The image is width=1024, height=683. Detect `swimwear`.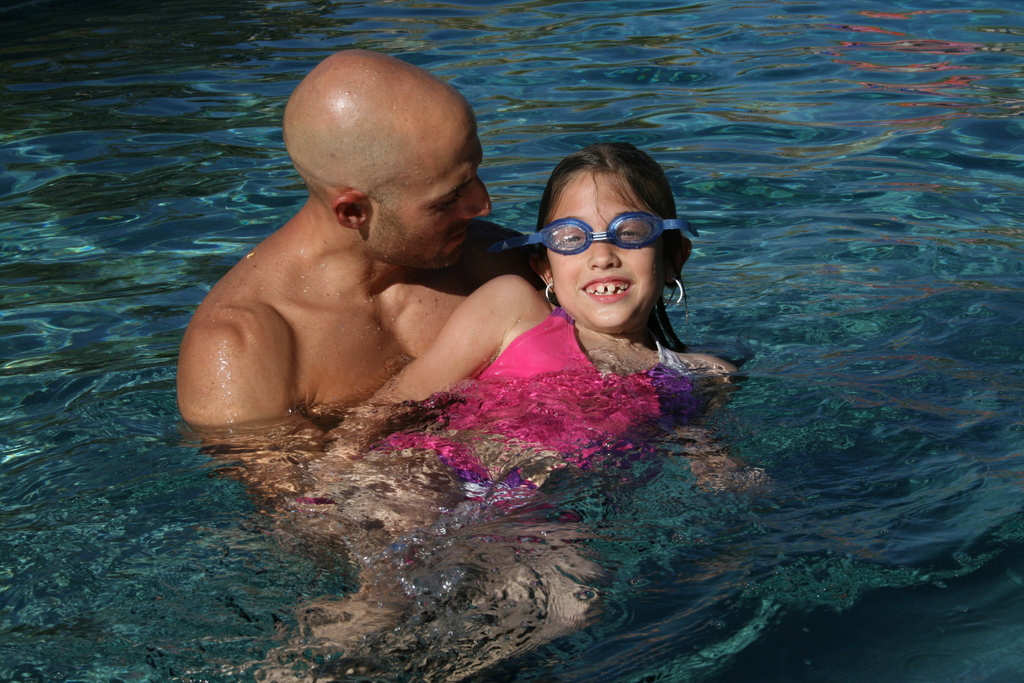
Detection: pyautogui.locateOnScreen(381, 420, 559, 519).
